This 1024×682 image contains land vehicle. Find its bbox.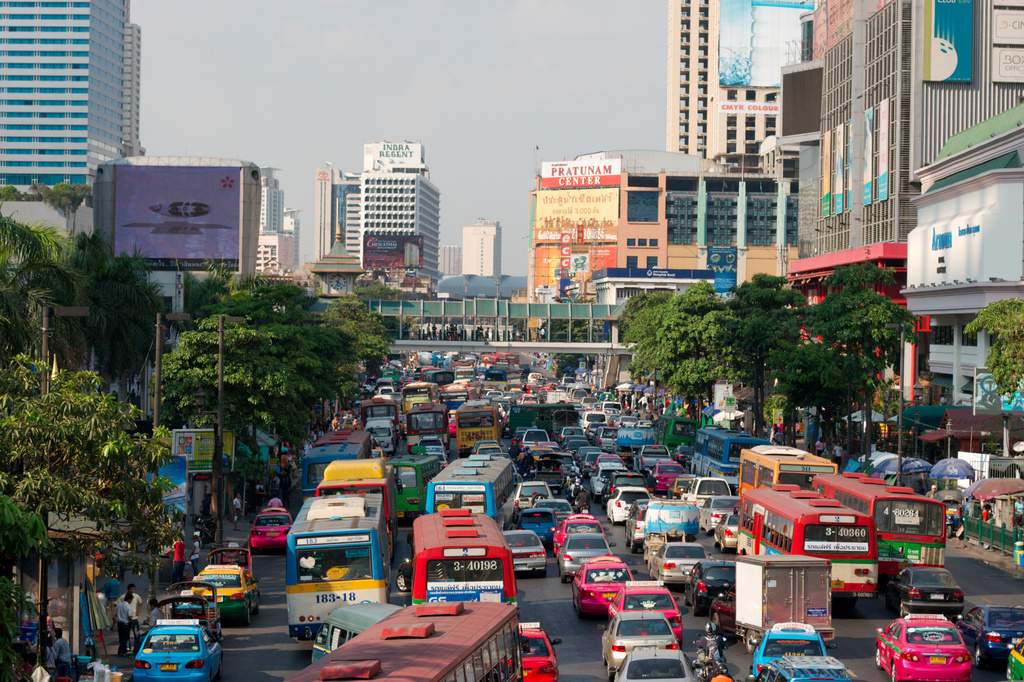
crop(887, 564, 964, 613).
